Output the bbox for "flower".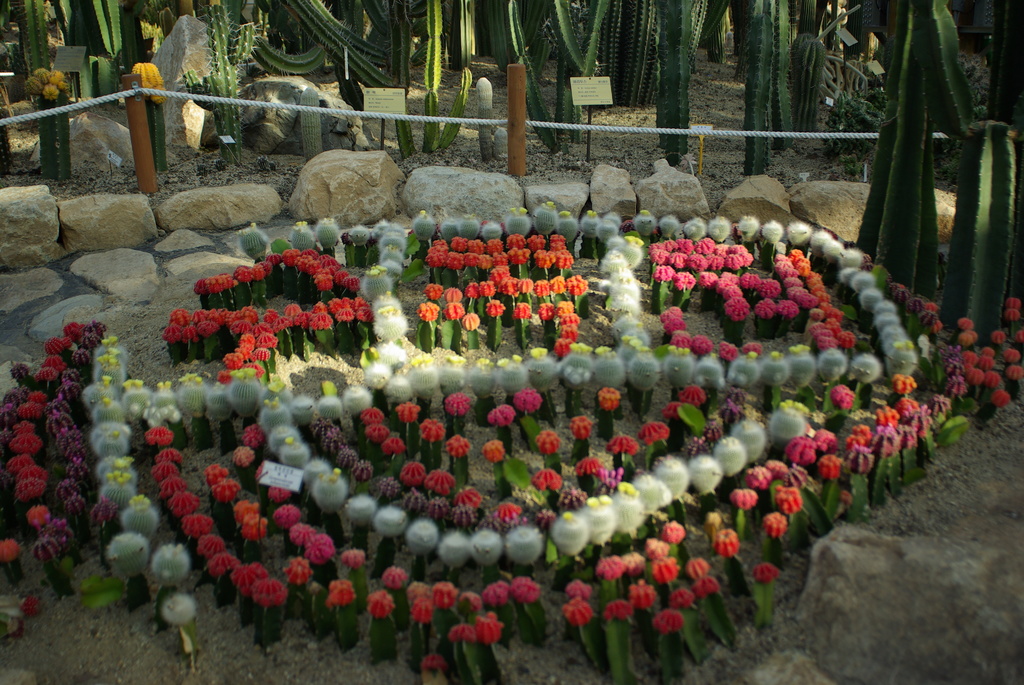
left=484, top=438, right=506, bottom=462.
